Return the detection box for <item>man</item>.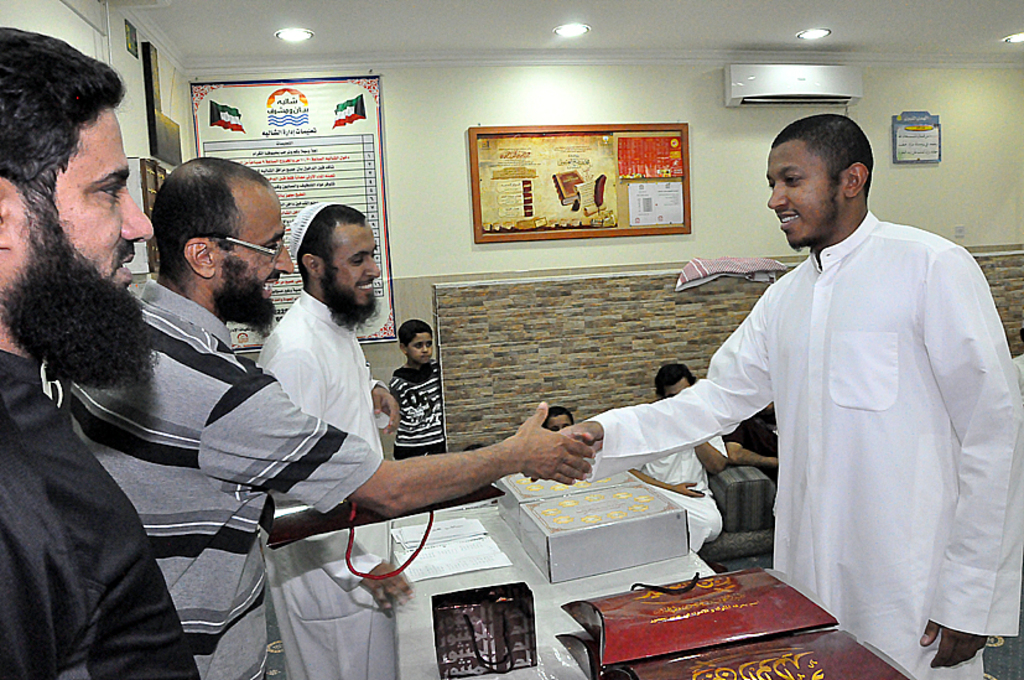
<region>258, 202, 415, 679</region>.
